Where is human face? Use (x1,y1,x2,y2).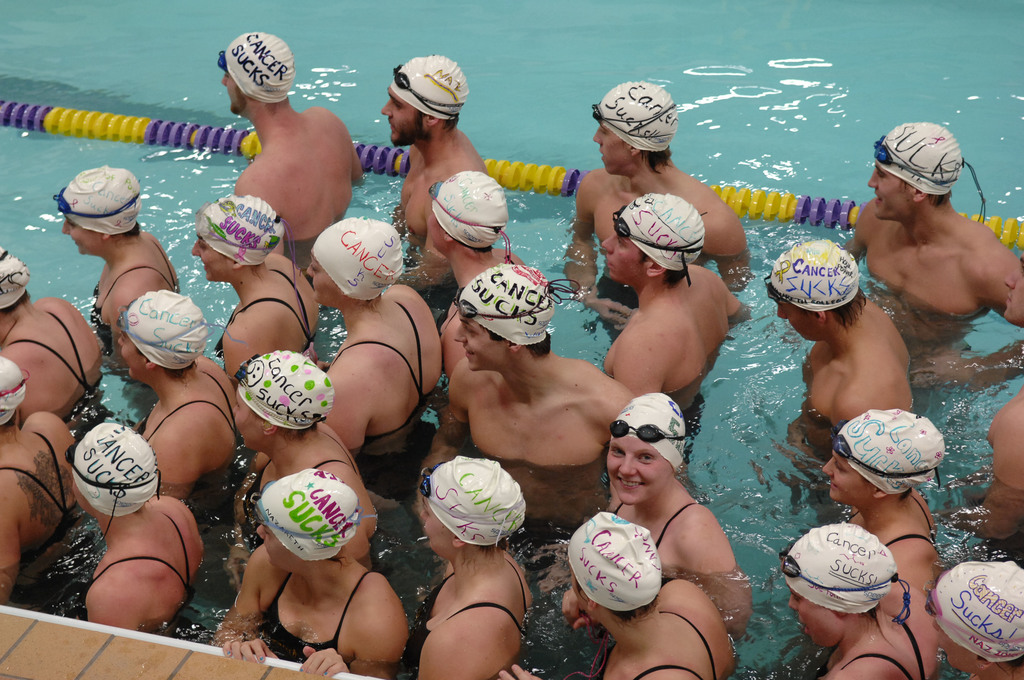
(228,389,265,449).
